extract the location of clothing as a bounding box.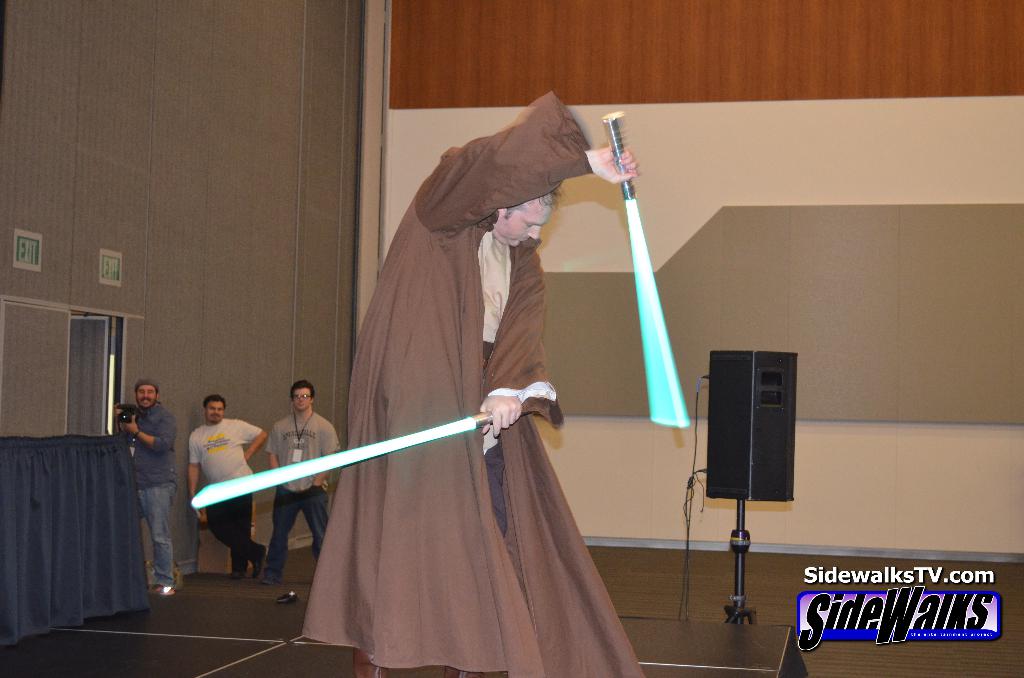
region(116, 398, 188, 585).
